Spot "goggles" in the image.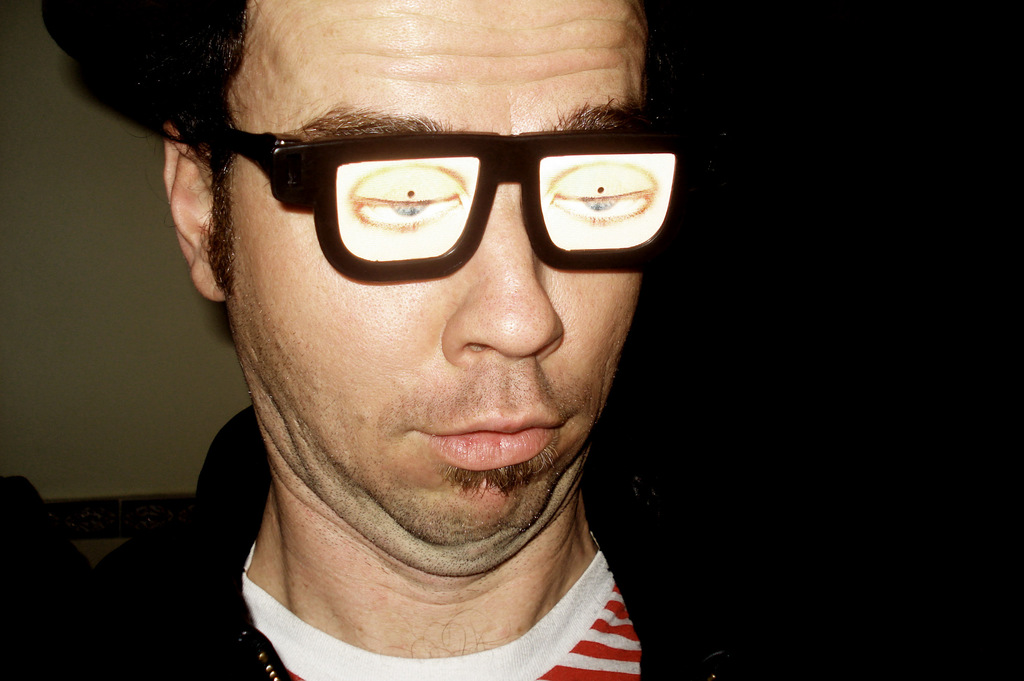
"goggles" found at locate(214, 131, 689, 289).
